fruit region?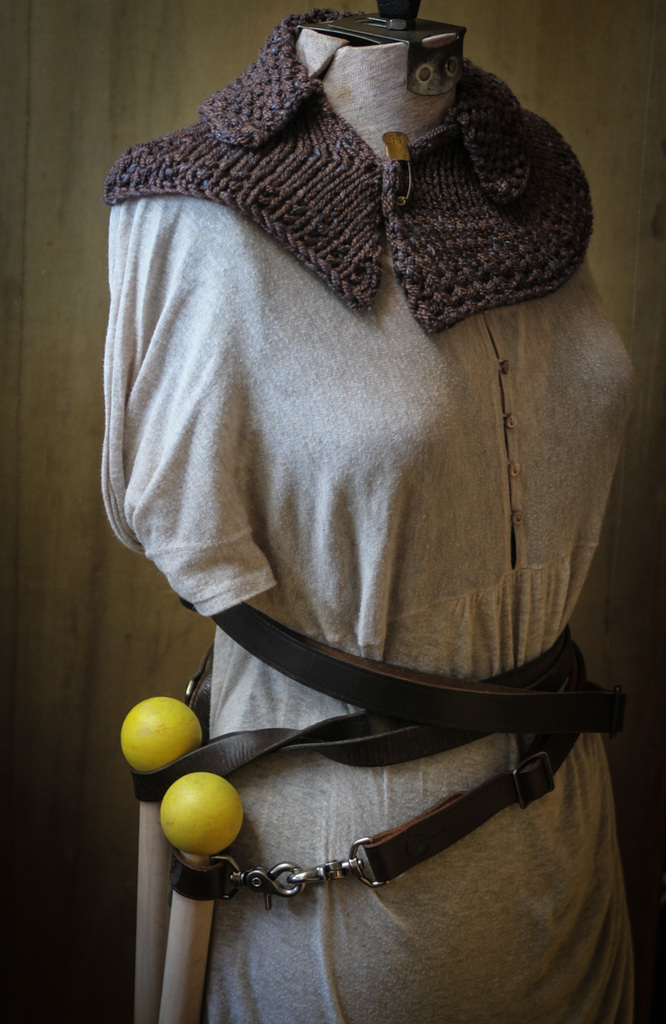
region(156, 769, 244, 855)
